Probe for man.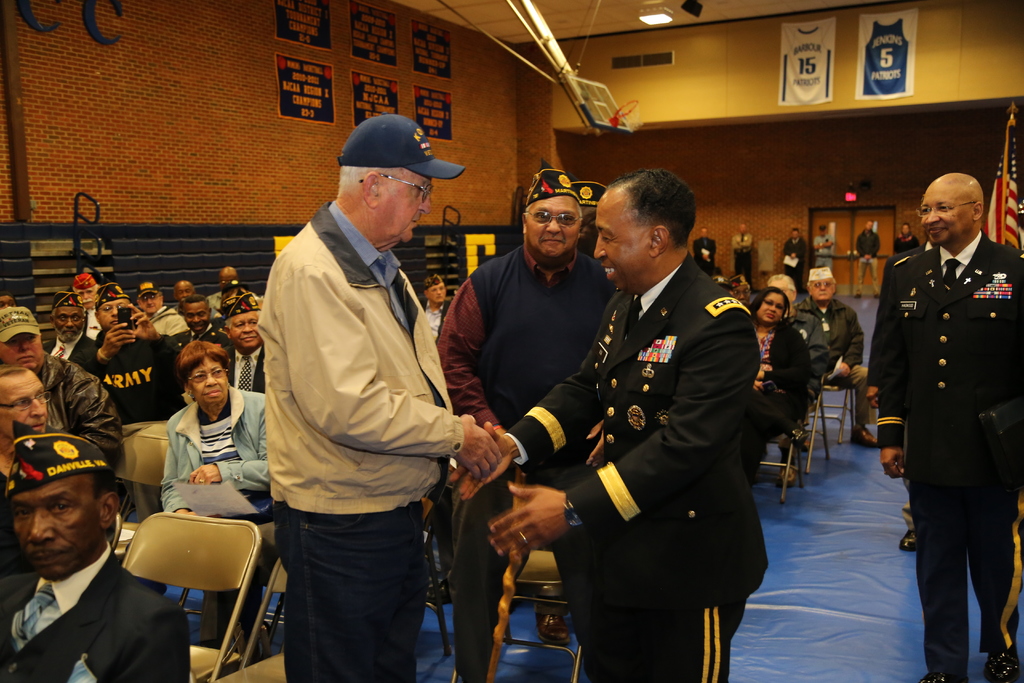
Probe result: left=207, top=263, right=253, bottom=313.
